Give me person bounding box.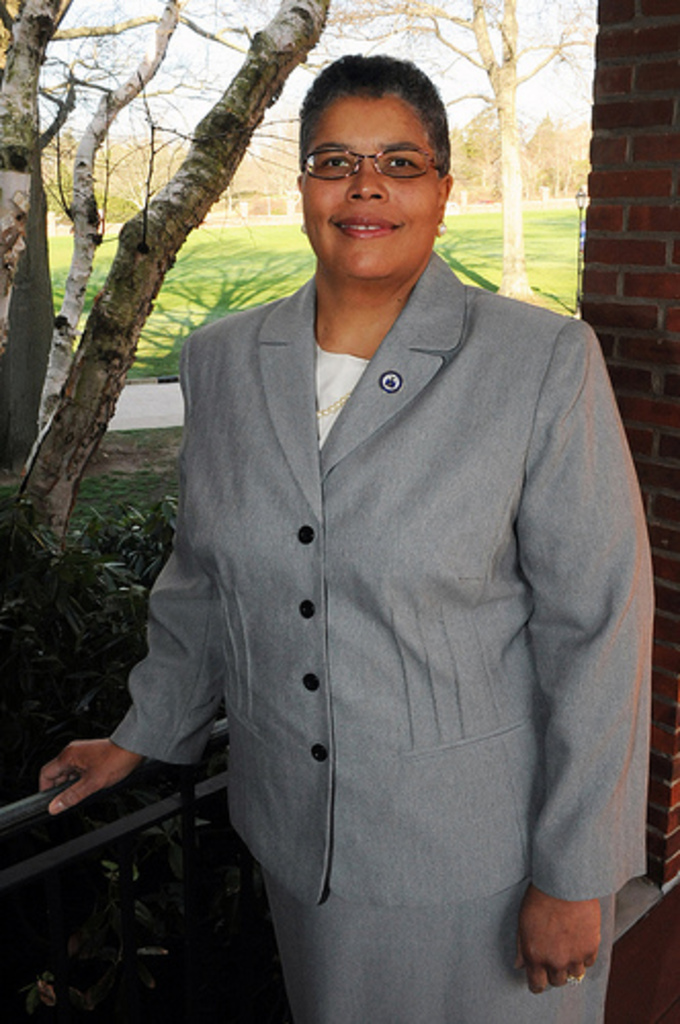
{"x1": 29, "y1": 49, "x2": 653, "y2": 1022}.
